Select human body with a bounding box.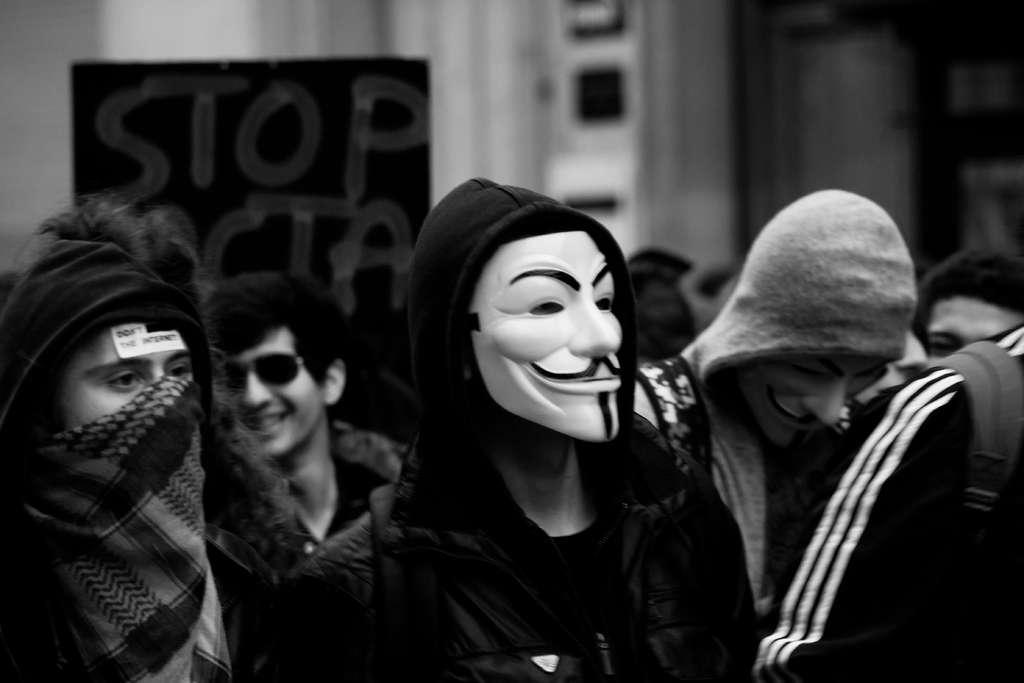
x1=7 y1=229 x2=243 y2=679.
